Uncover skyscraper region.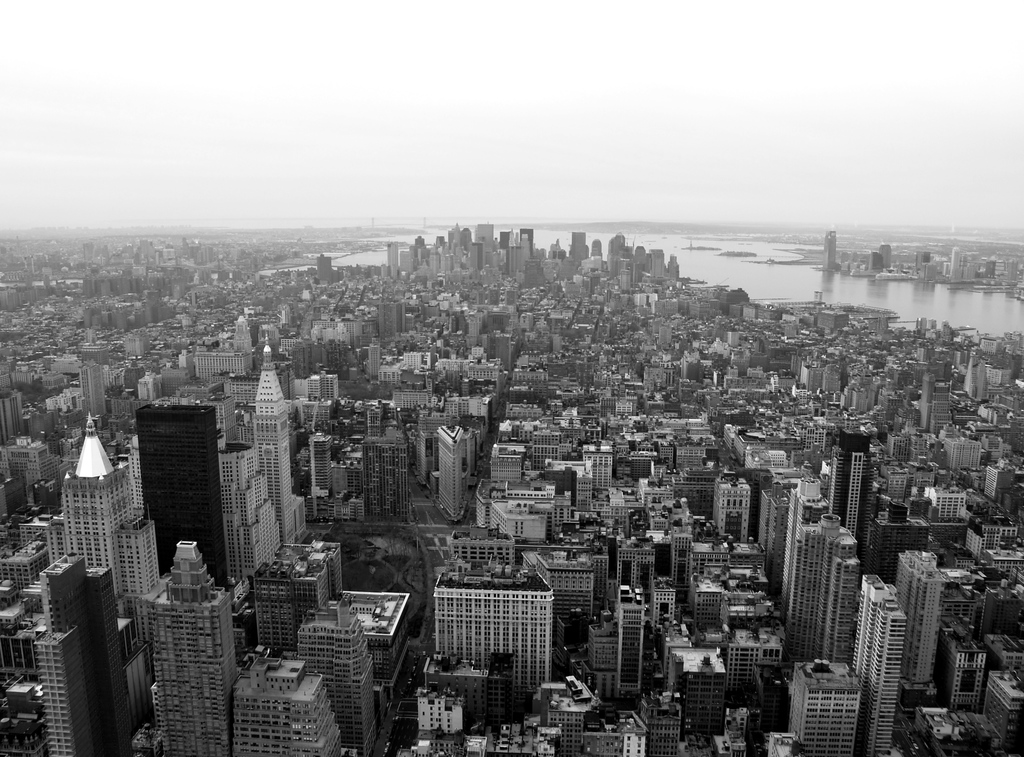
Uncovered: 4:384:28:444.
